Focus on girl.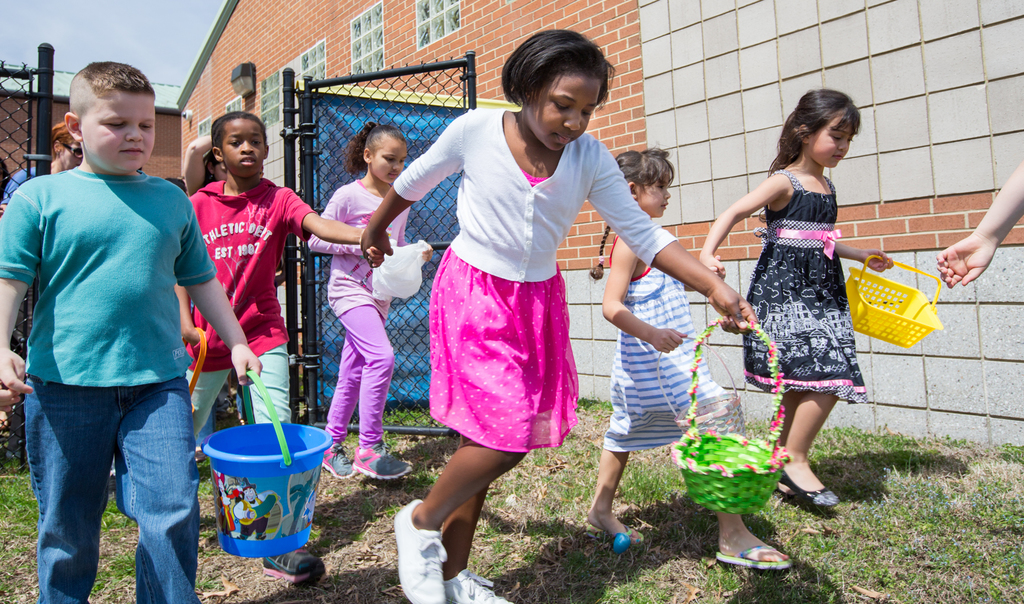
Focused at bbox=(354, 15, 756, 603).
